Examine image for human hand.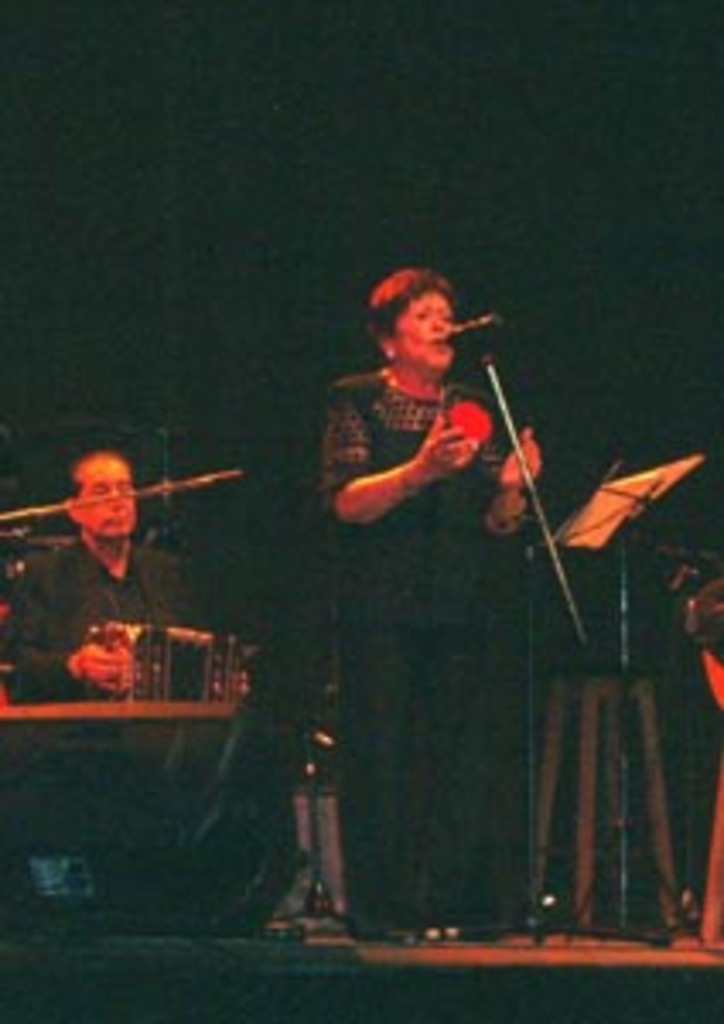
Examination result: (x1=495, y1=427, x2=546, y2=492).
